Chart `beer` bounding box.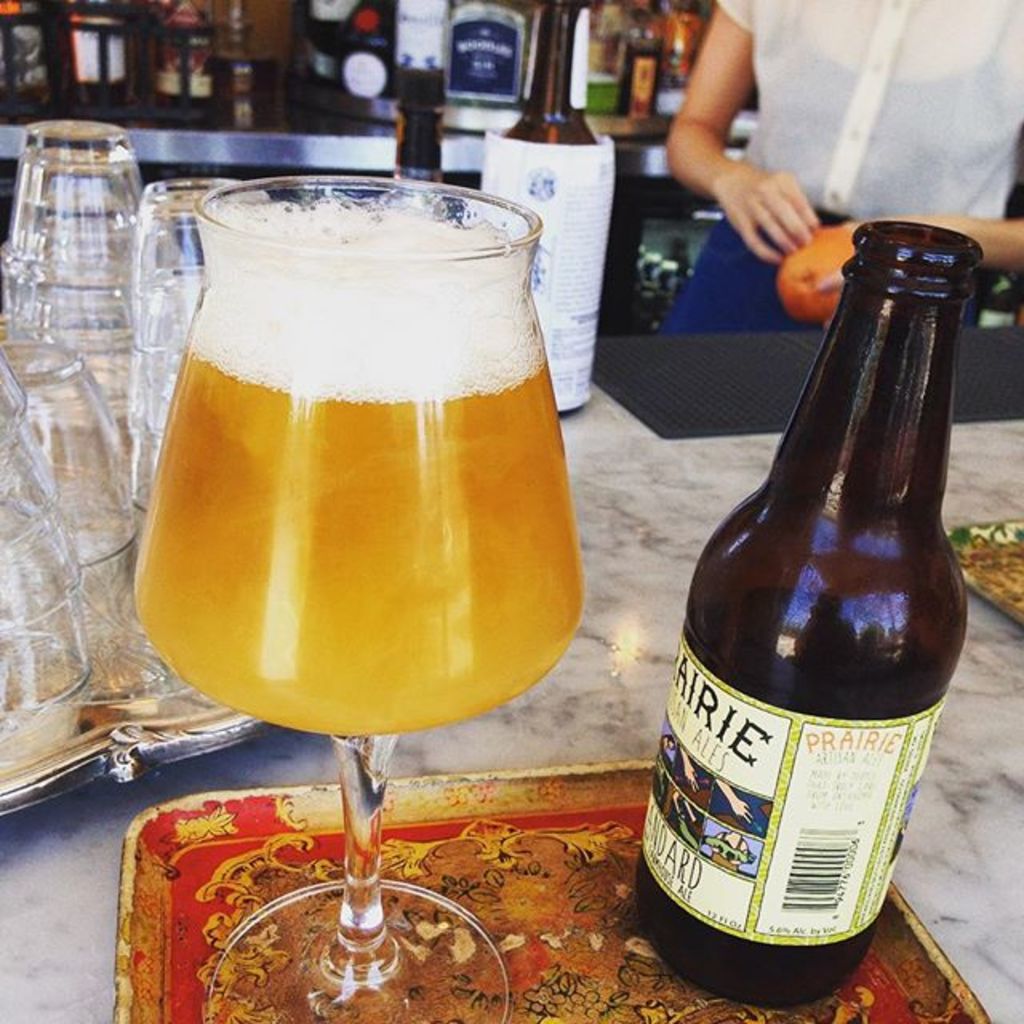
Charted: region(629, 208, 958, 981).
